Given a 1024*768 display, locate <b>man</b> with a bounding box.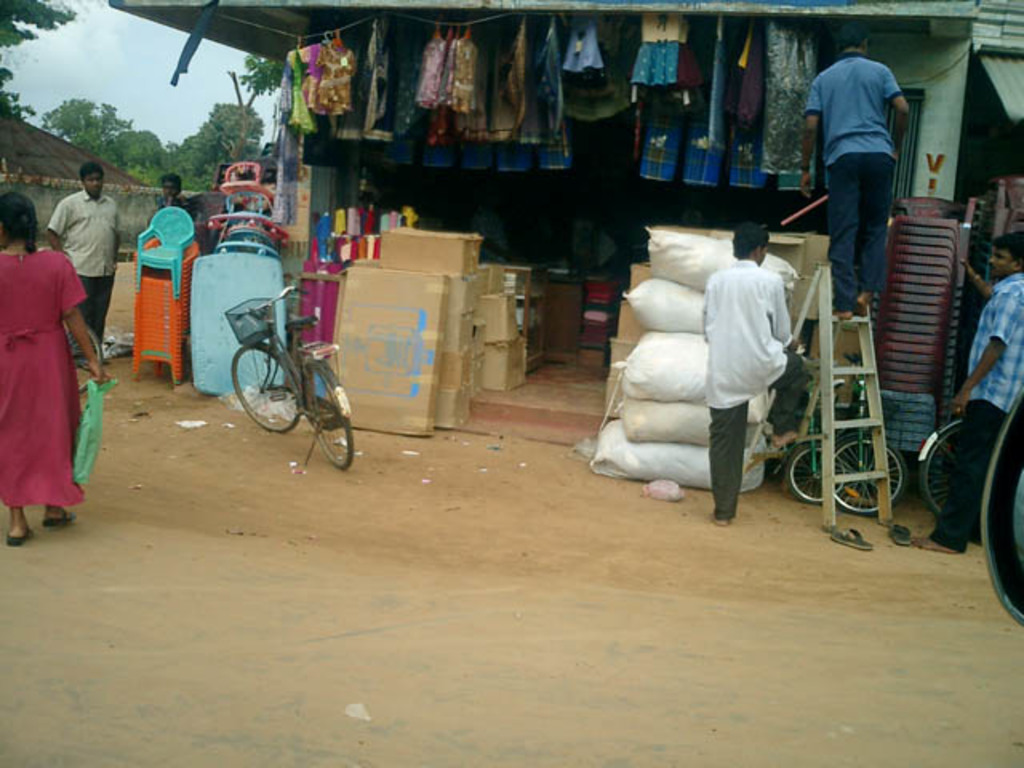
Located: Rect(912, 232, 1022, 555).
